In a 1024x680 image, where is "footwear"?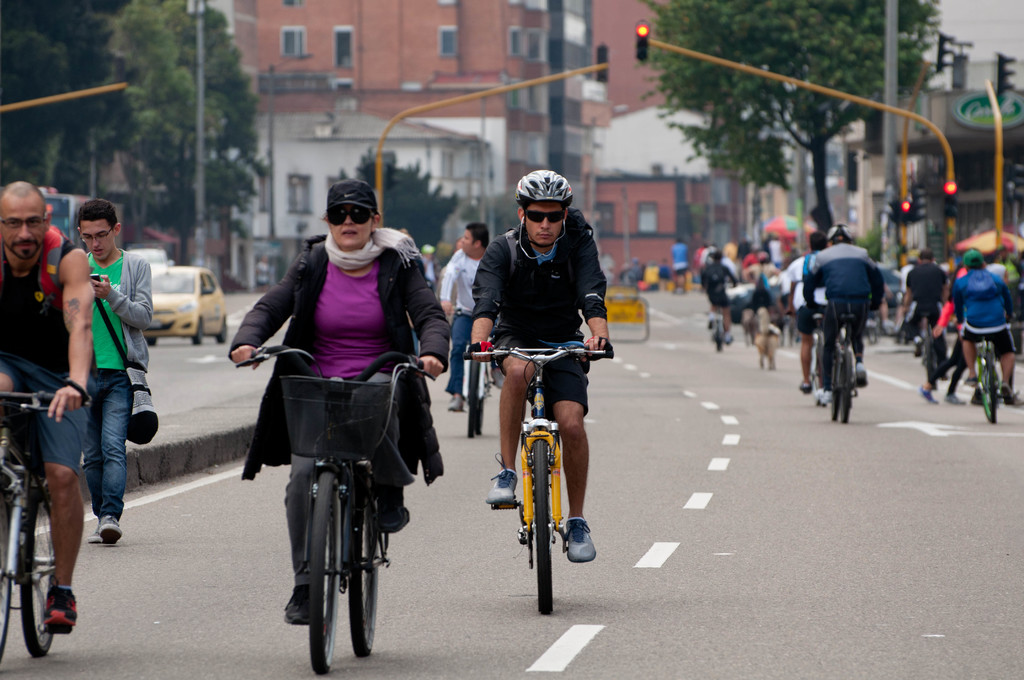
bbox=(917, 382, 939, 405).
